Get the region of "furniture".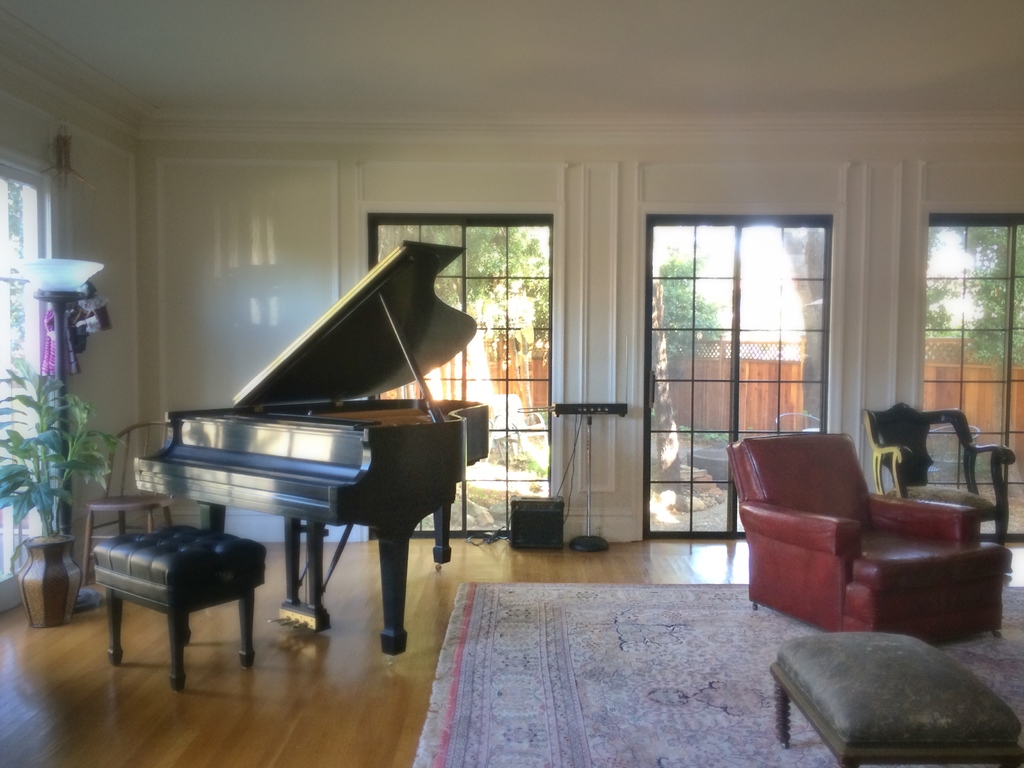
pyautogui.locateOnScreen(924, 427, 980, 486).
